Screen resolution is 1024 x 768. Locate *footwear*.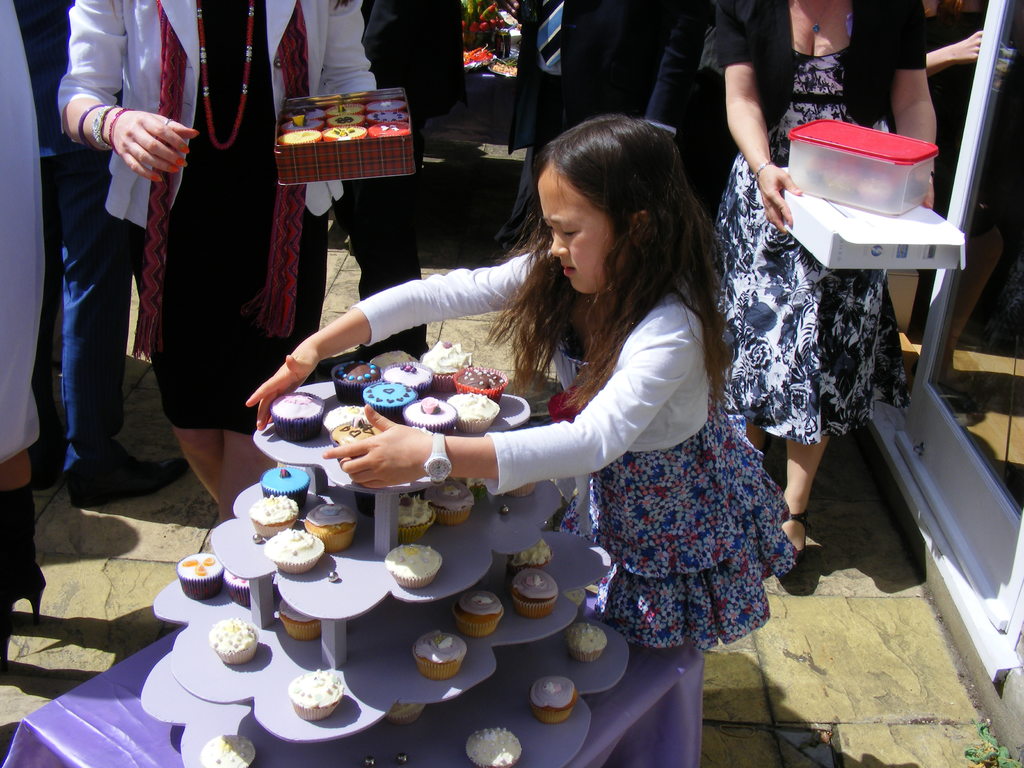
{"x1": 69, "y1": 454, "x2": 187, "y2": 506}.
